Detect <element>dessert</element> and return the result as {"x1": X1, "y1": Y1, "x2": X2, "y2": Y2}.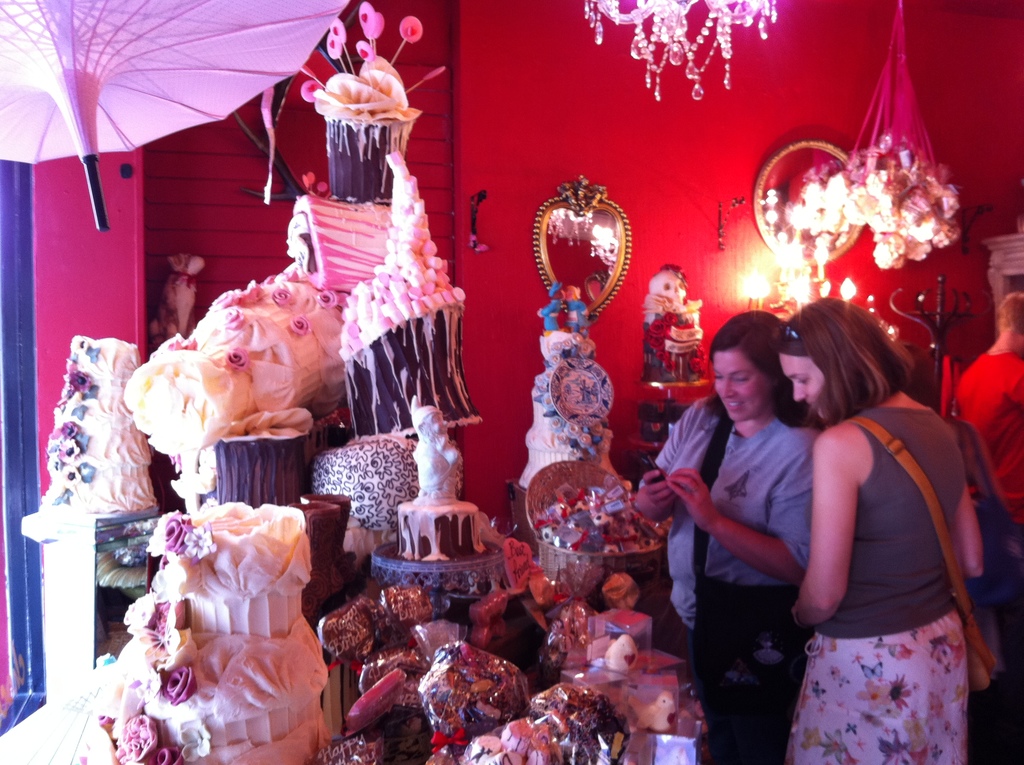
{"x1": 374, "y1": 526, "x2": 532, "y2": 605}.
